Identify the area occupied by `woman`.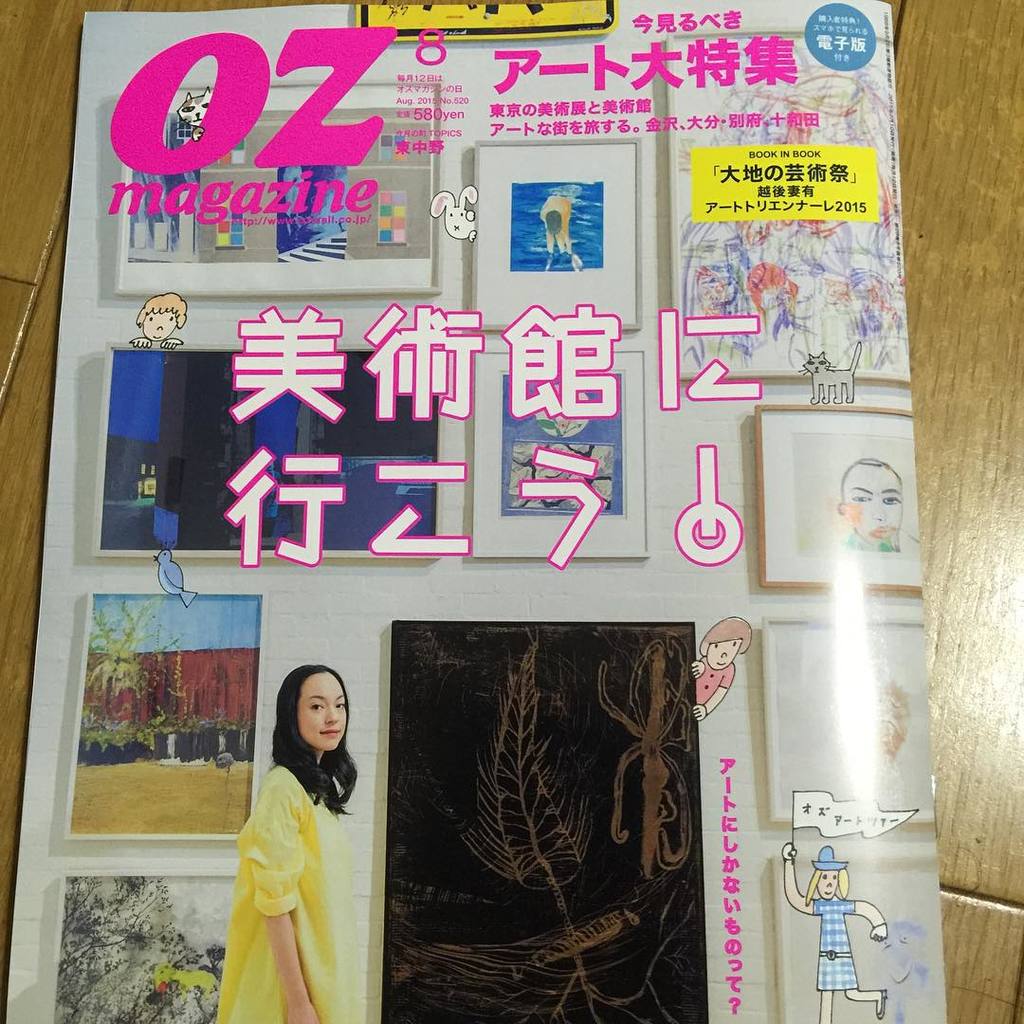
Area: bbox=(223, 657, 357, 1023).
